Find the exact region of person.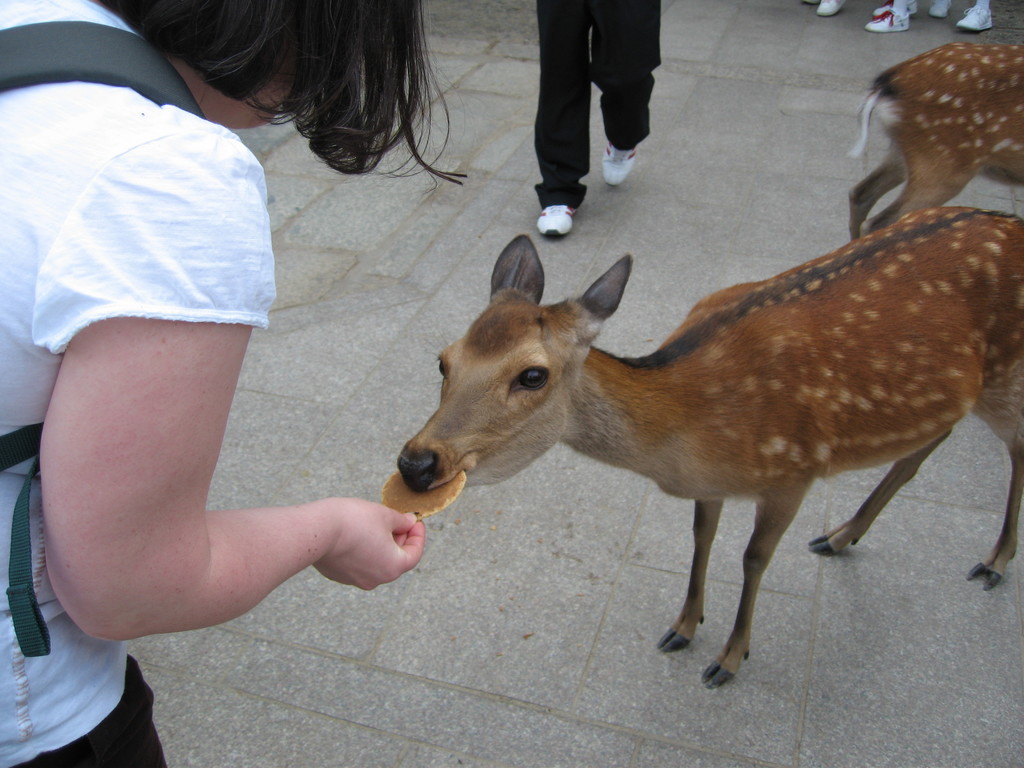
Exact region: [x1=0, y1=0, x2=471, y2=767].
